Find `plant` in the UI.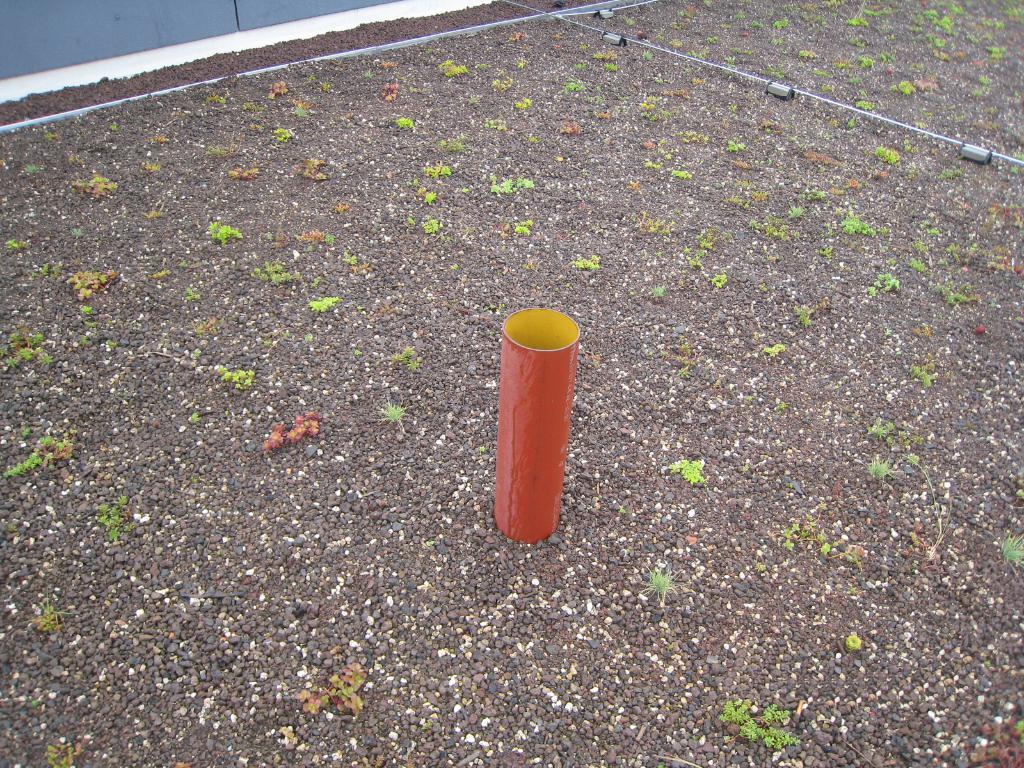
UI element at bbox=[292, 98, 312, 121].
